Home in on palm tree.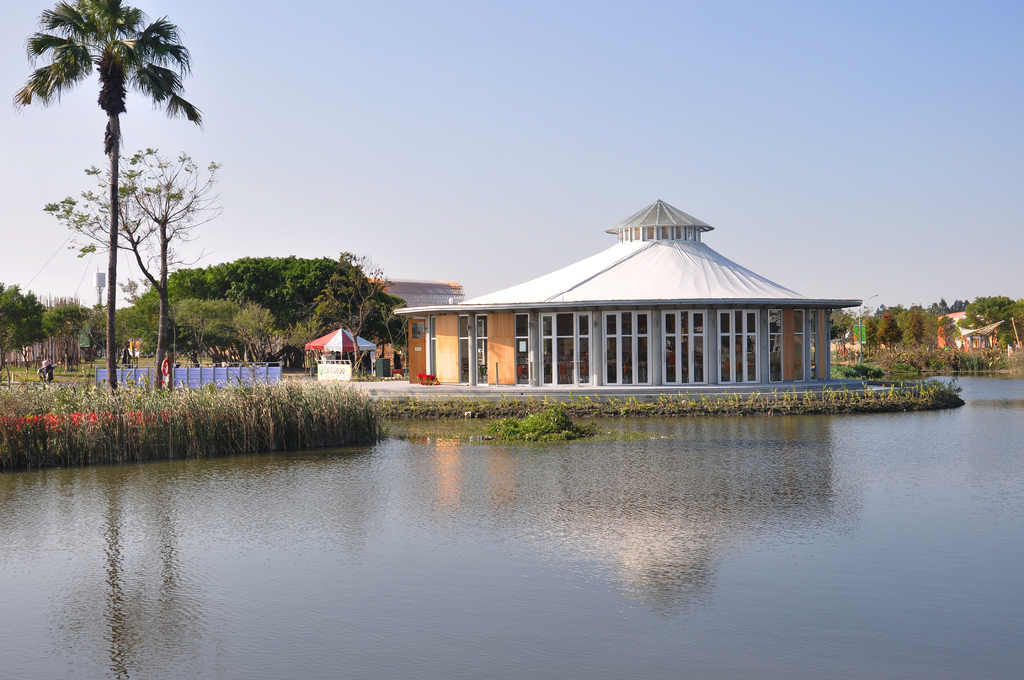
Homed in at 220 259 275 362.
